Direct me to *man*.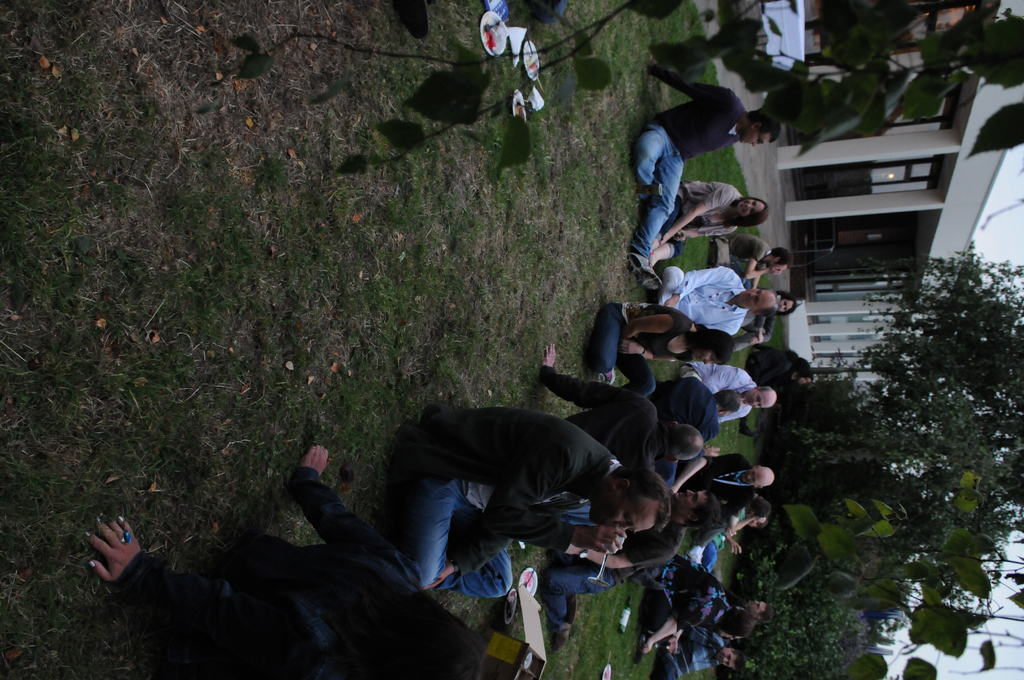
Direction: bbox=[650, 367, 735, 439].
